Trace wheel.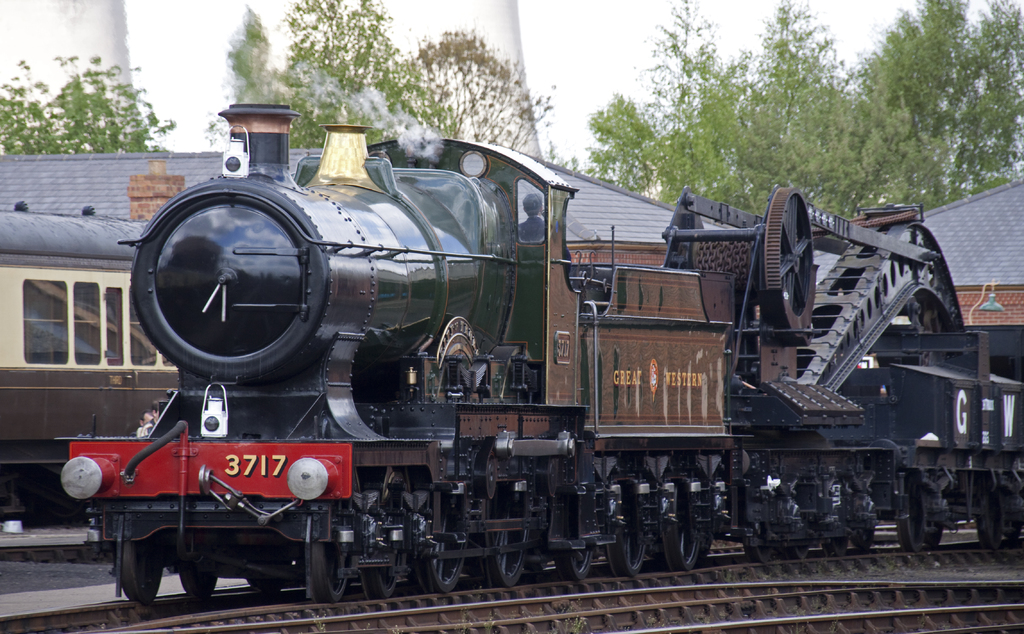
Traced to <bbox>790, 546, 808, 564</bbox>.
